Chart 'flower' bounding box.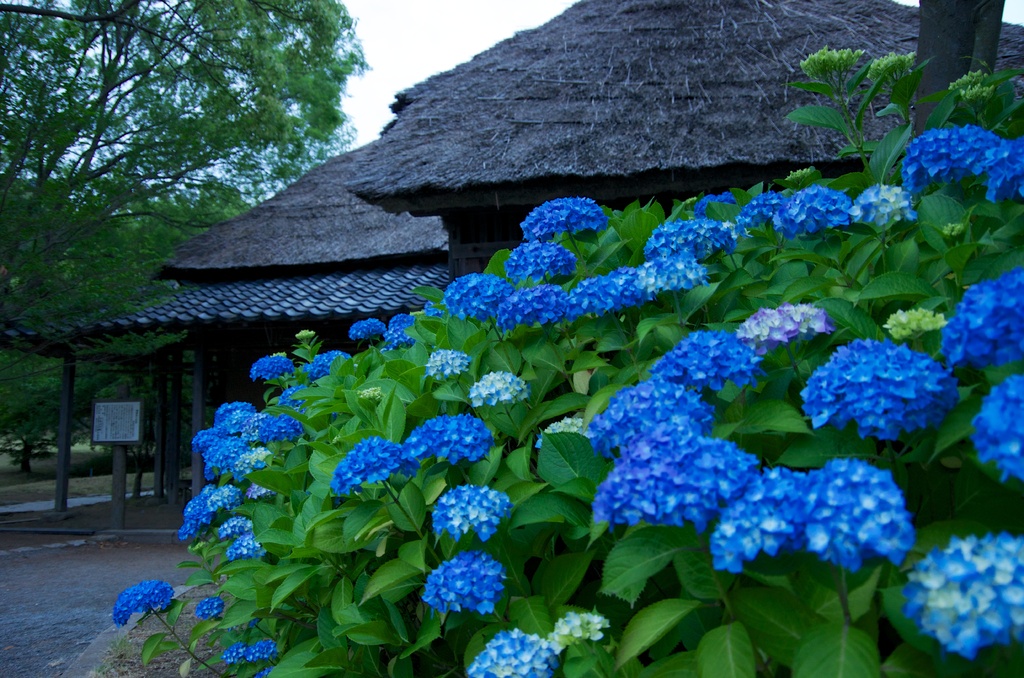
Charted: bbox=[348, 318, 386, 342].
